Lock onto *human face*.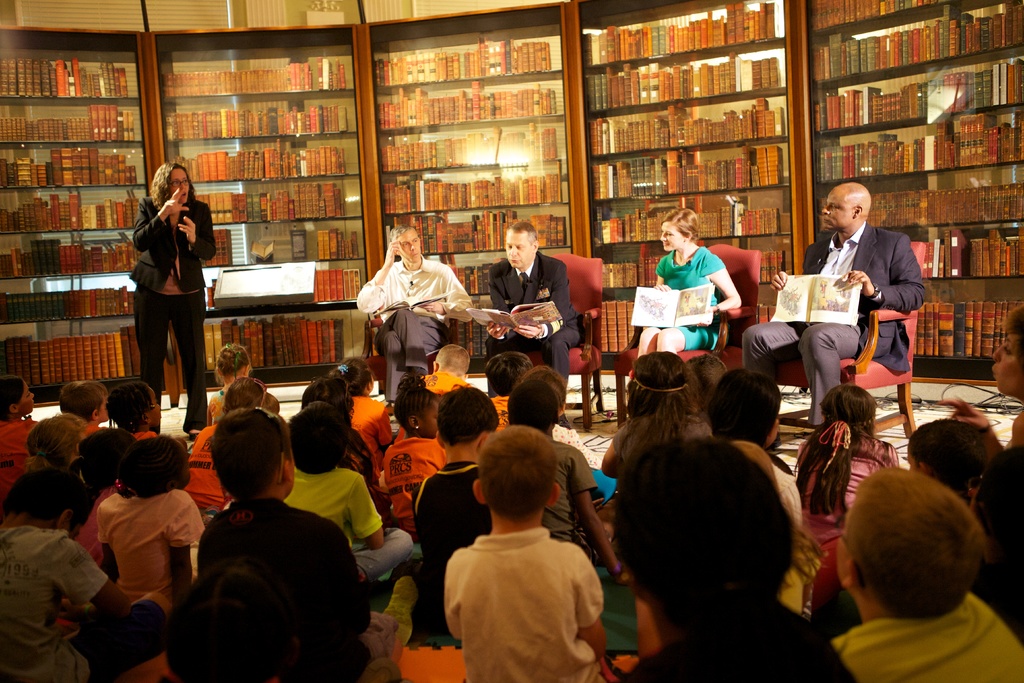
Locked: bbox=(418, 393, 440, 440).
